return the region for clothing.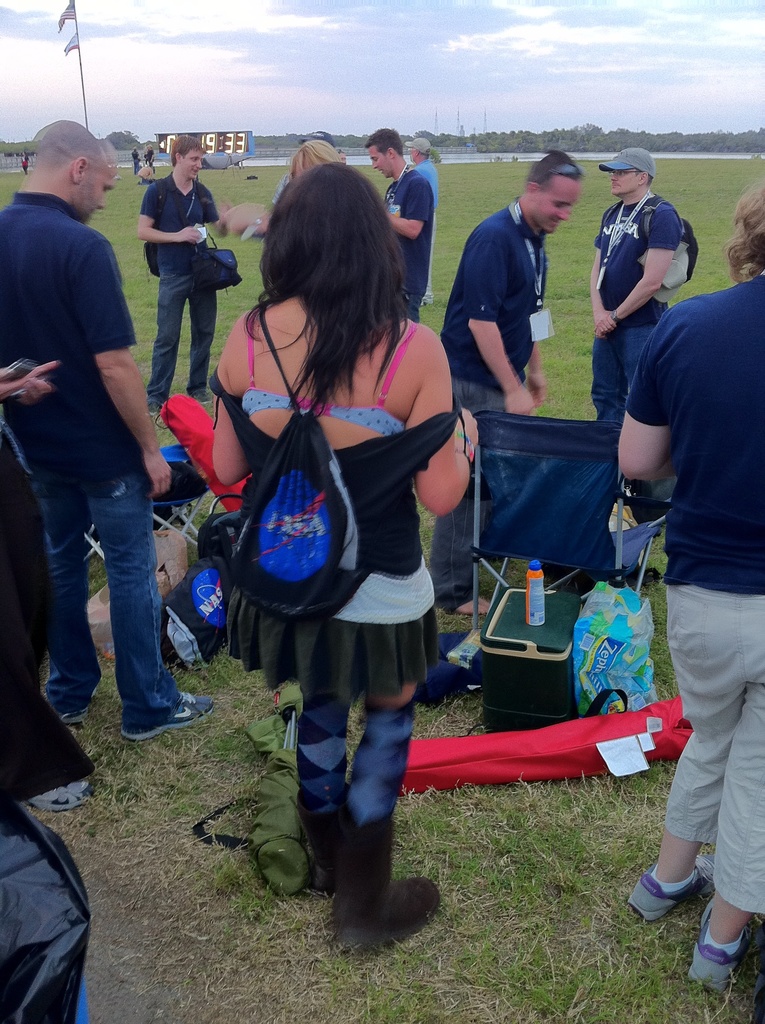
<box>220,296,431,707</box>.
